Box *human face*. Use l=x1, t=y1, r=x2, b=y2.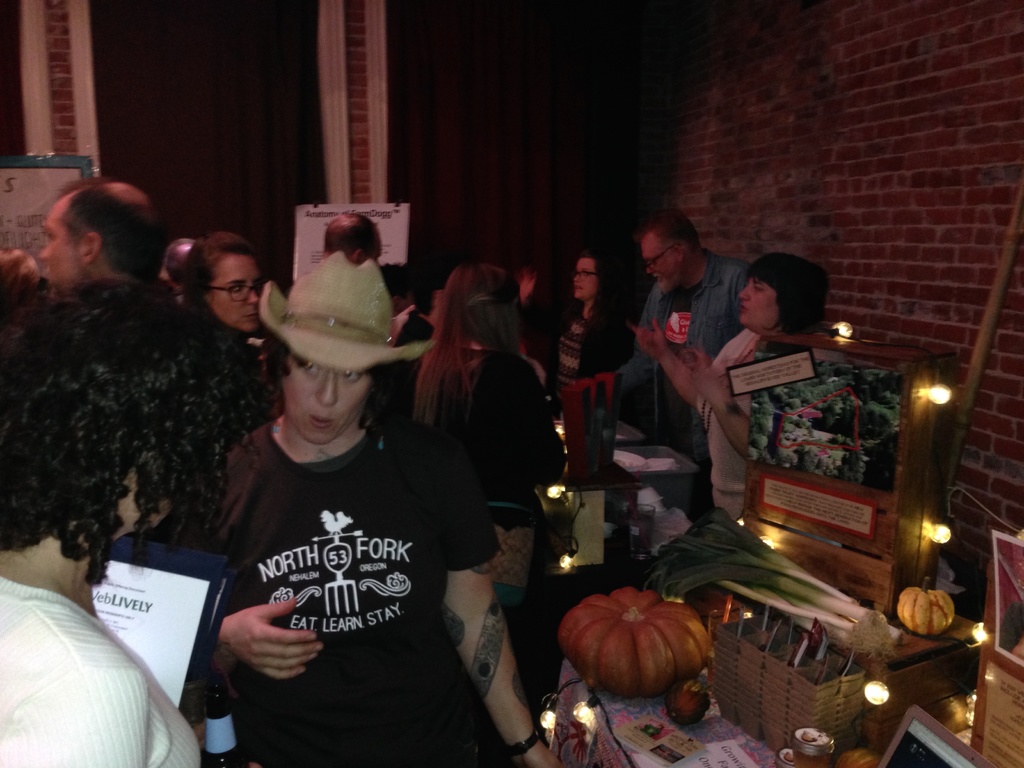
l=575, t=260, r=600, b=299.
